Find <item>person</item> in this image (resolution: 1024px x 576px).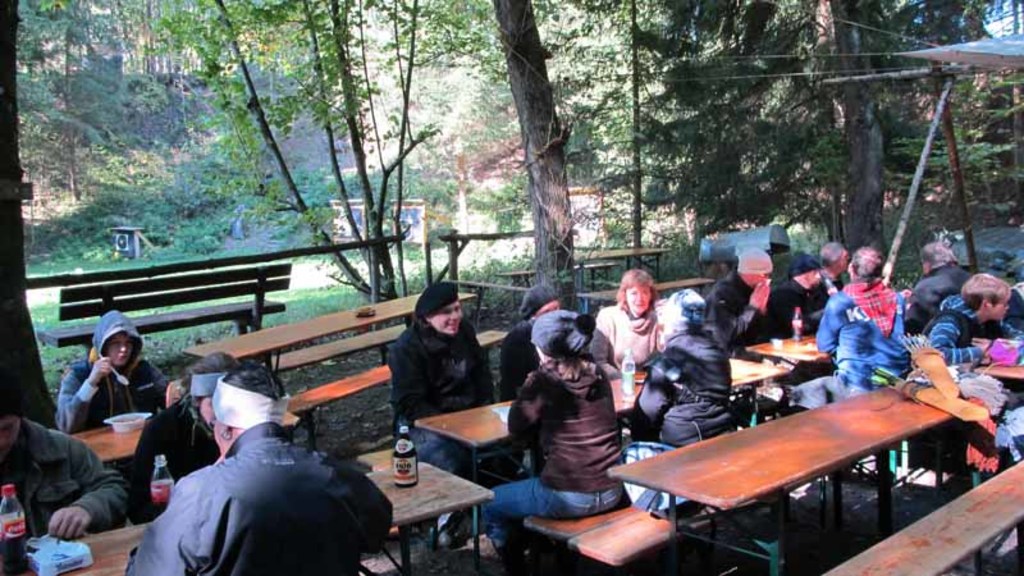
0/404/129/575.
